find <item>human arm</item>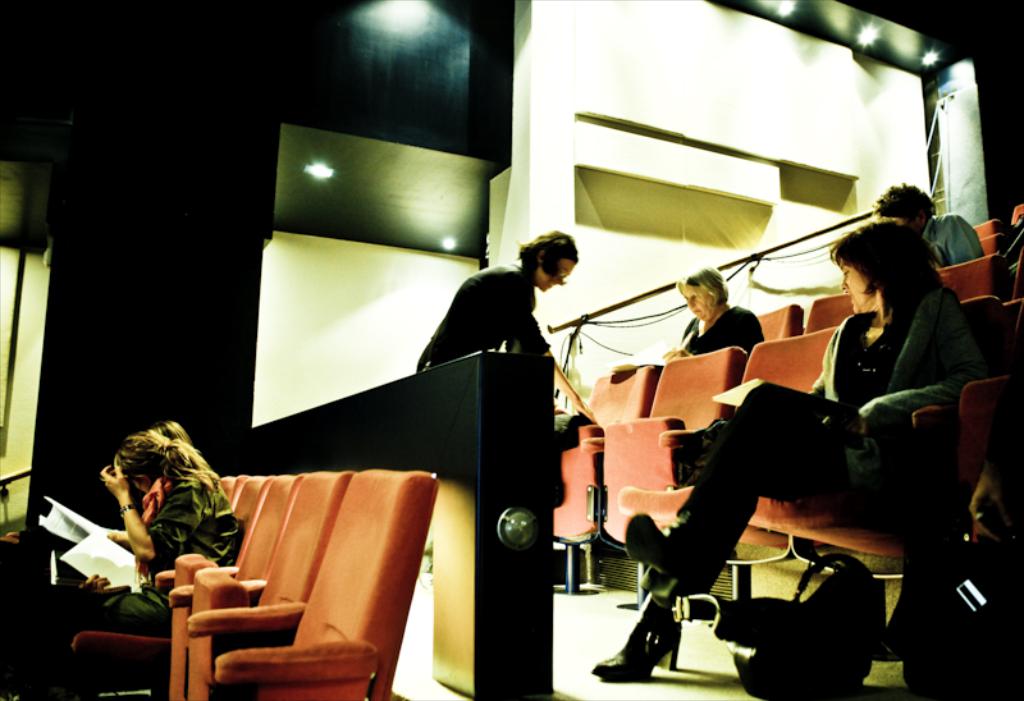
left=653, top=312, right=768, bottom=361
